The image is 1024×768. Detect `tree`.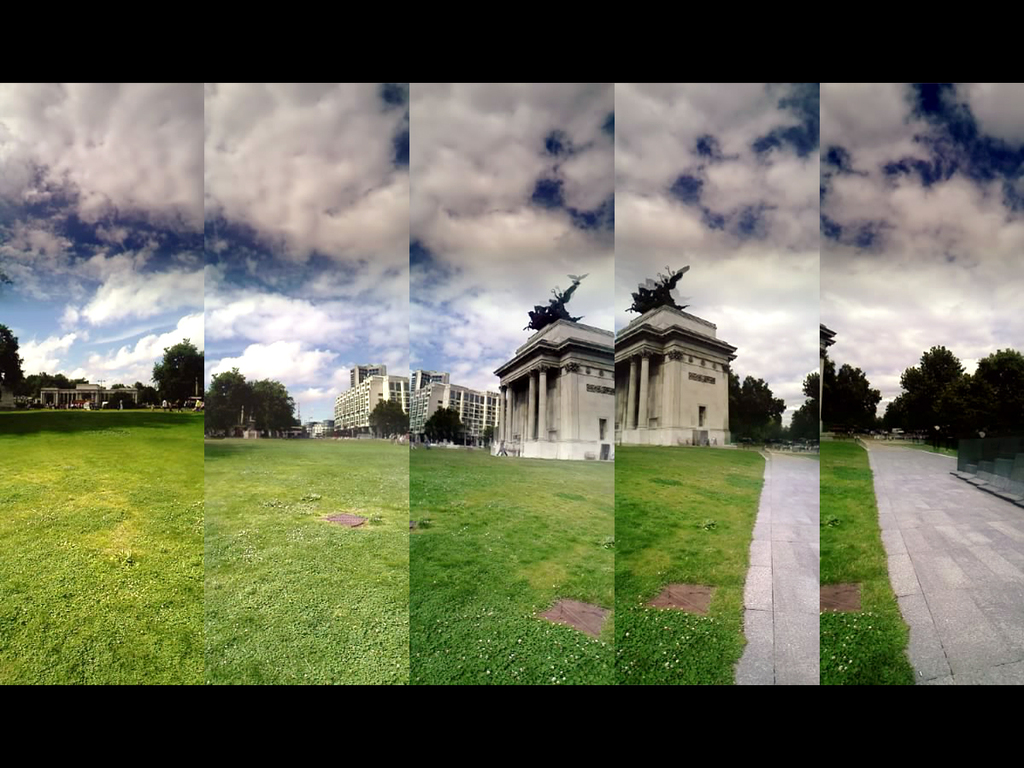
Detection: l=373, t=395, r=408, b=439.
